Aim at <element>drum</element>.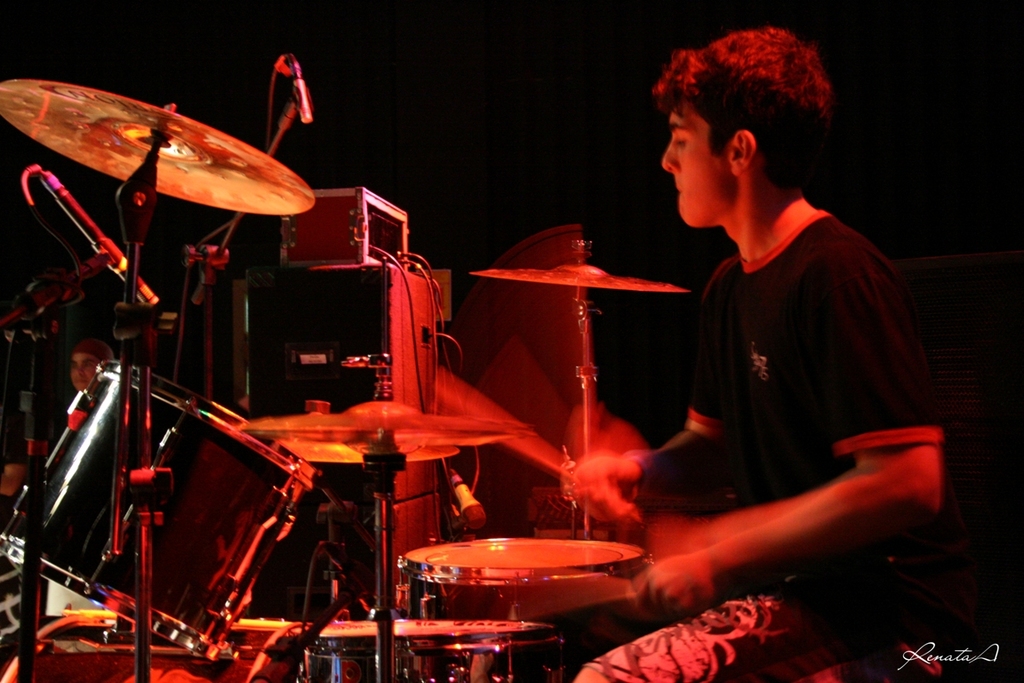
Aimed at {"left": 286, "top": 618, "right": 565, "bottom": 682}.
